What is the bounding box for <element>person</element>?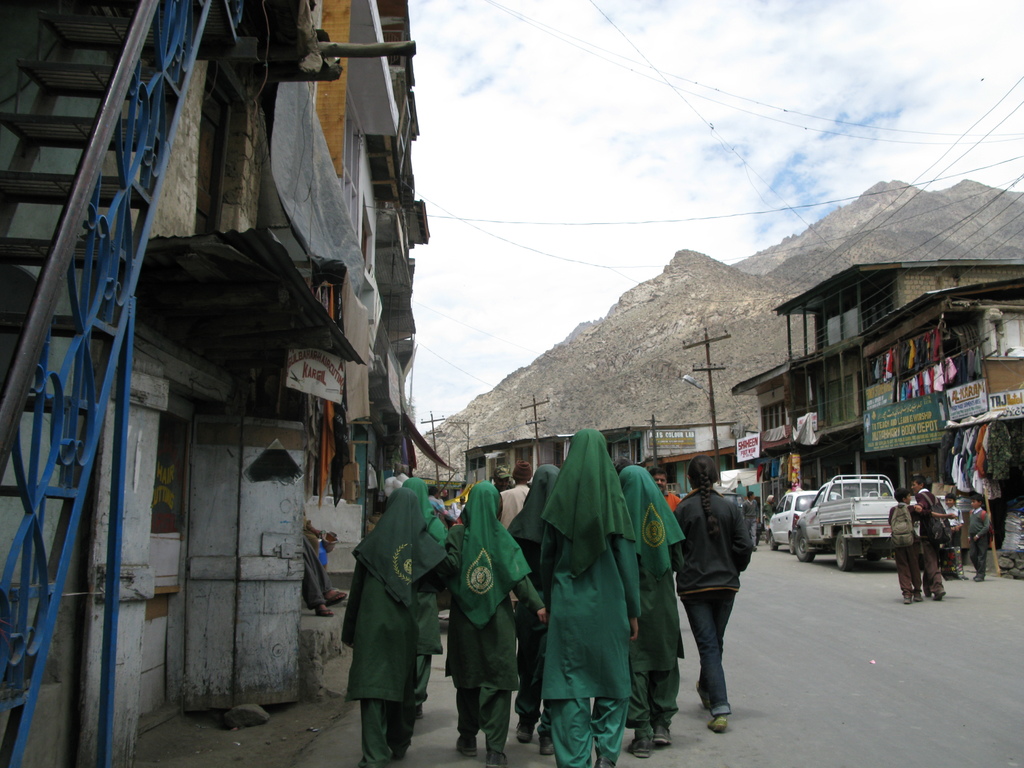
BBox(942, 492, 970, 579).
